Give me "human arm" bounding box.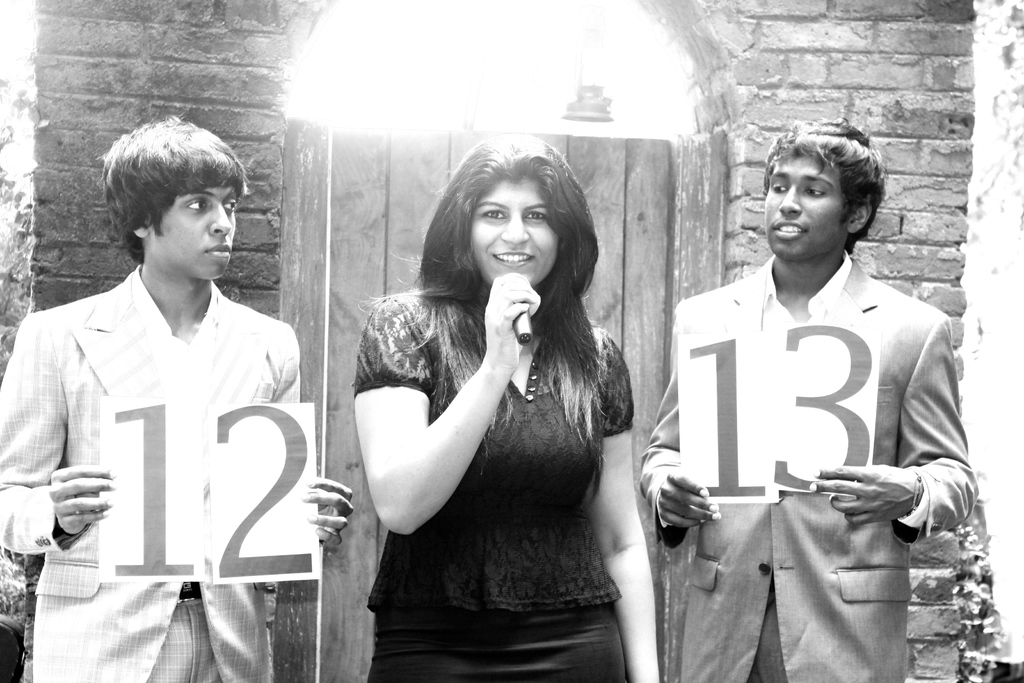
(636,364,710,527).
